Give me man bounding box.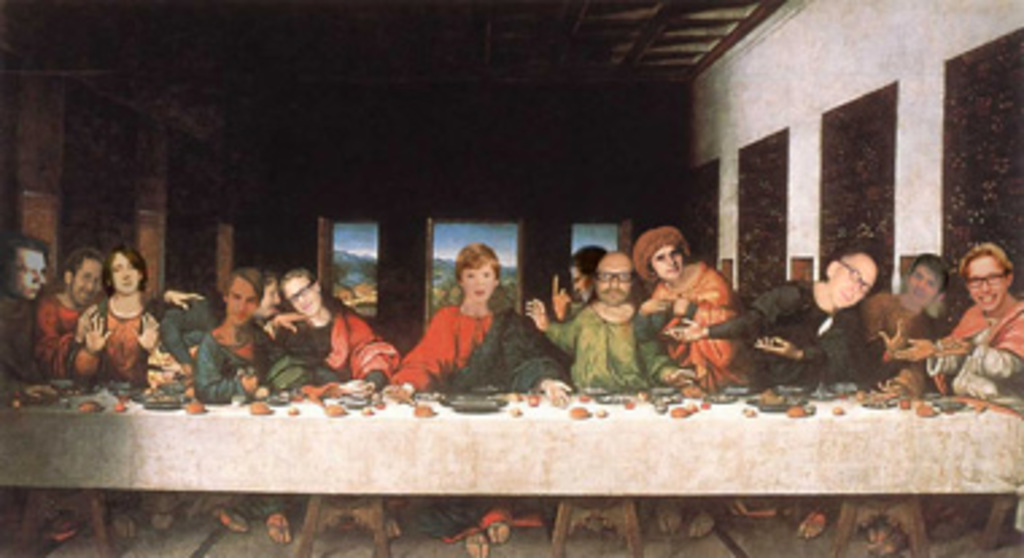
{"left": 159, "top": 264, "right": 299, "bottom": 523}.
